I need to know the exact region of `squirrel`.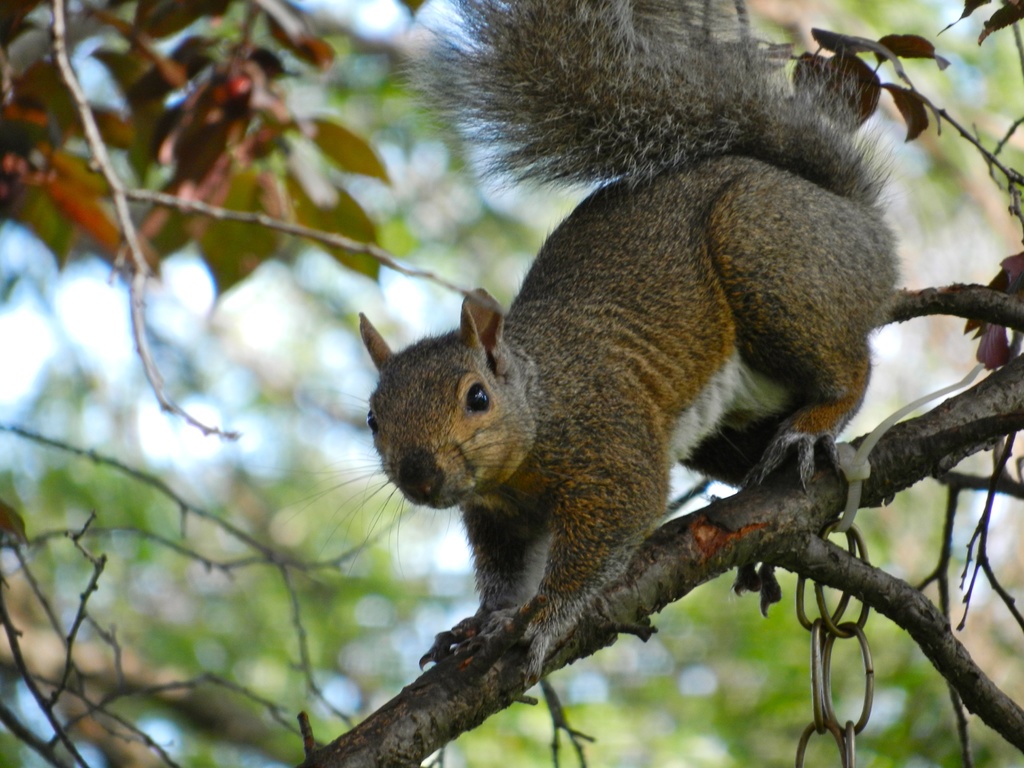
Region: 268:0:909:691.
